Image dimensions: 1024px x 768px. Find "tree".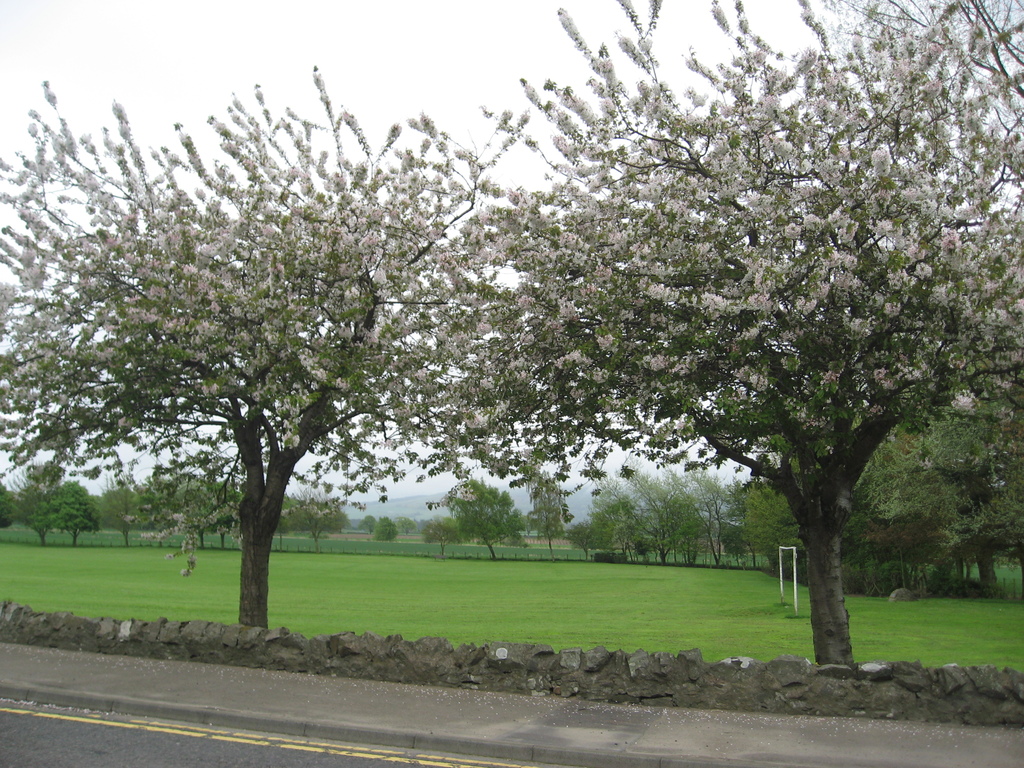
<box>529,472,572,556</box>.
